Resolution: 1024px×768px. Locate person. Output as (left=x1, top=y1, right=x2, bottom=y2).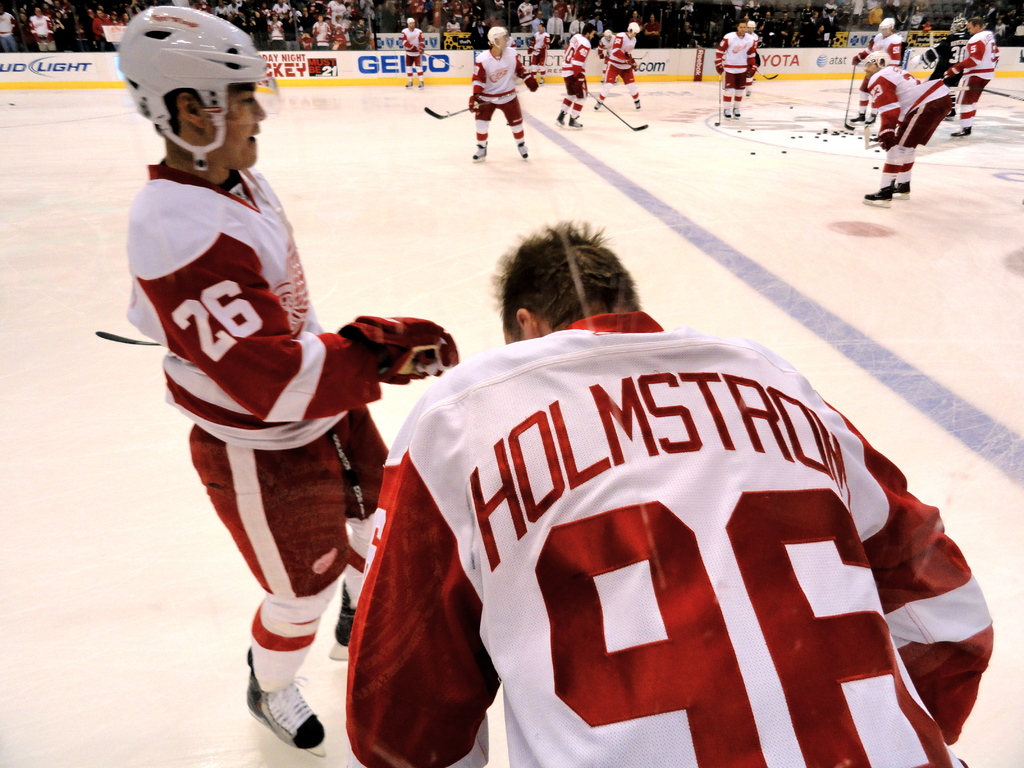
(left=715, top=19, right=755, bottom=120).
